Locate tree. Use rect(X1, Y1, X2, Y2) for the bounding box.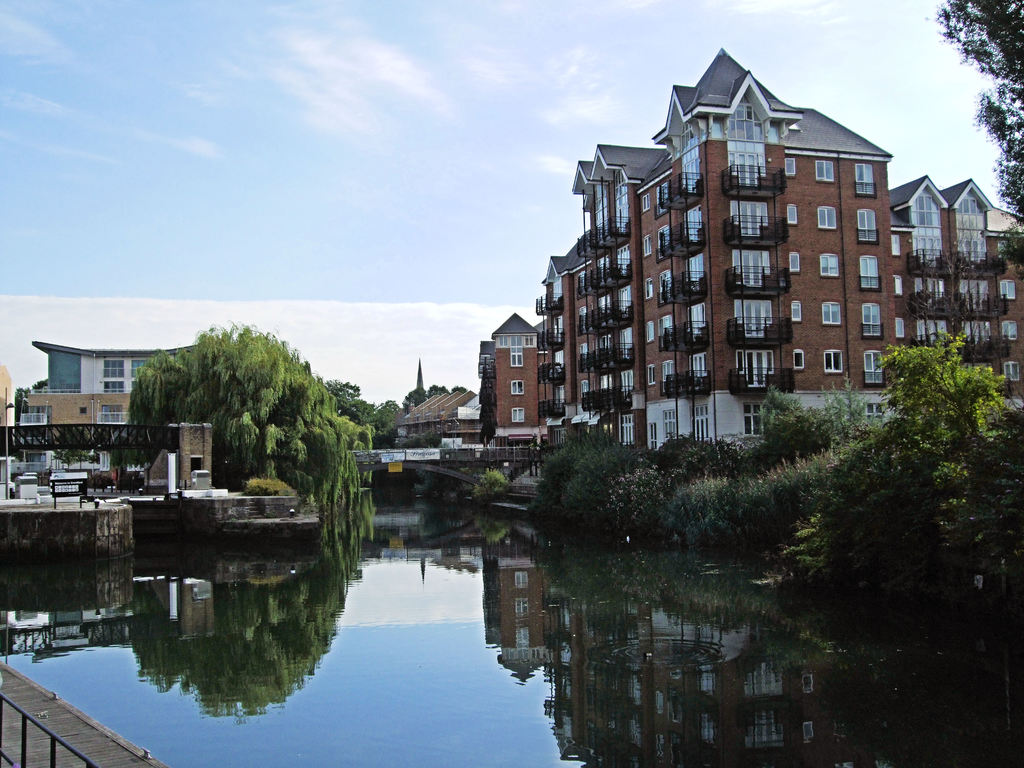
rect(358, 400, 406, 446).
